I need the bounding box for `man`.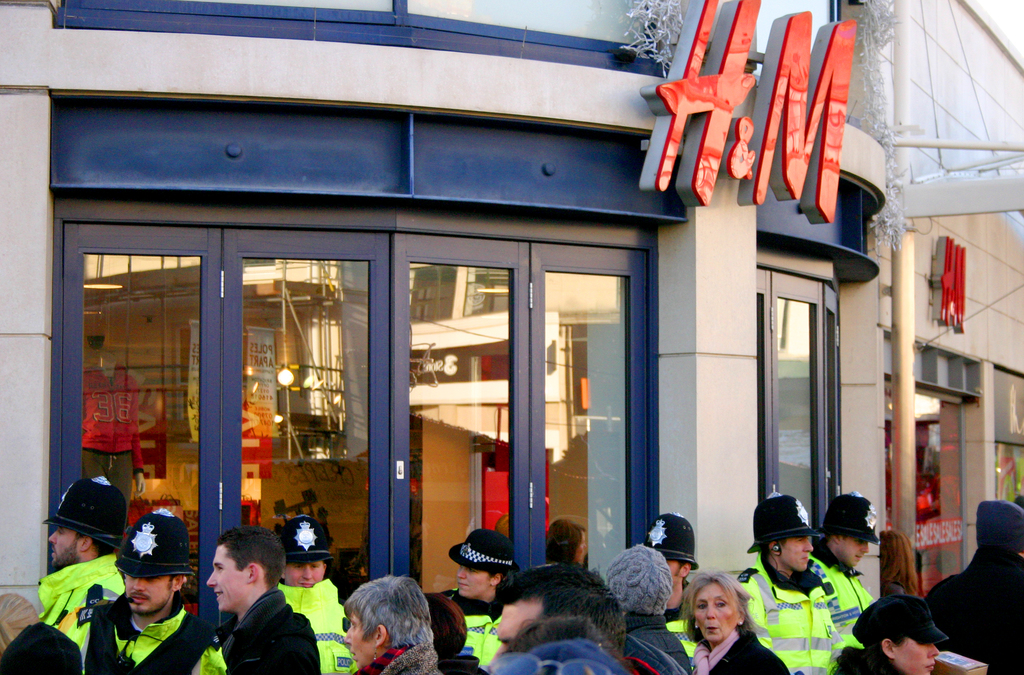
Here it is: [485, 563, 627, 663].
